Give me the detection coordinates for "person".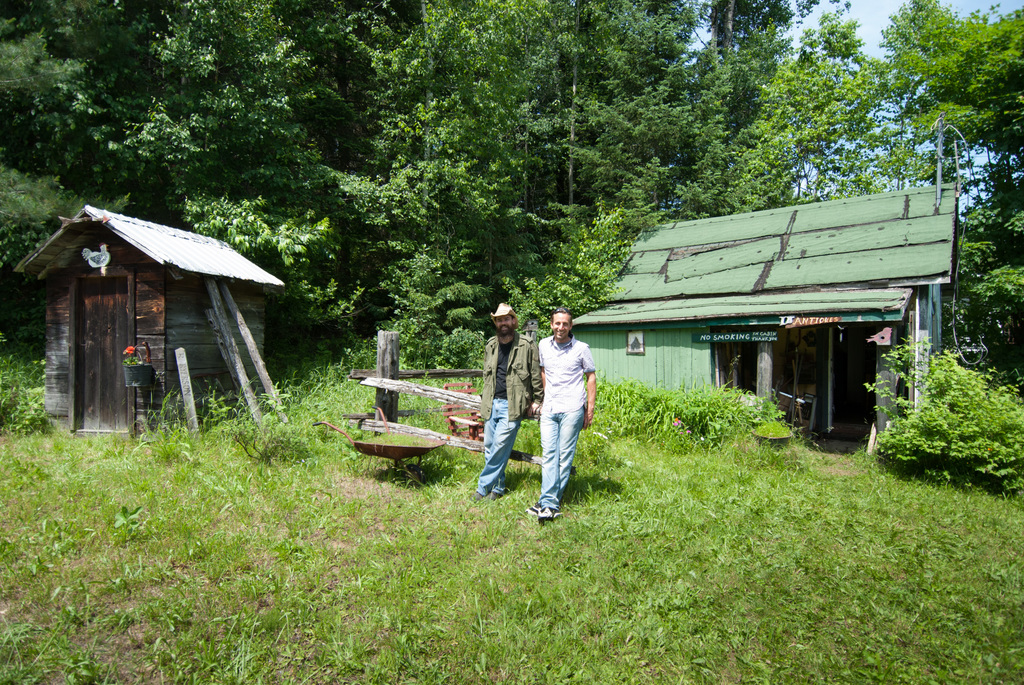
l=469, t=297, r=540, b=507.
